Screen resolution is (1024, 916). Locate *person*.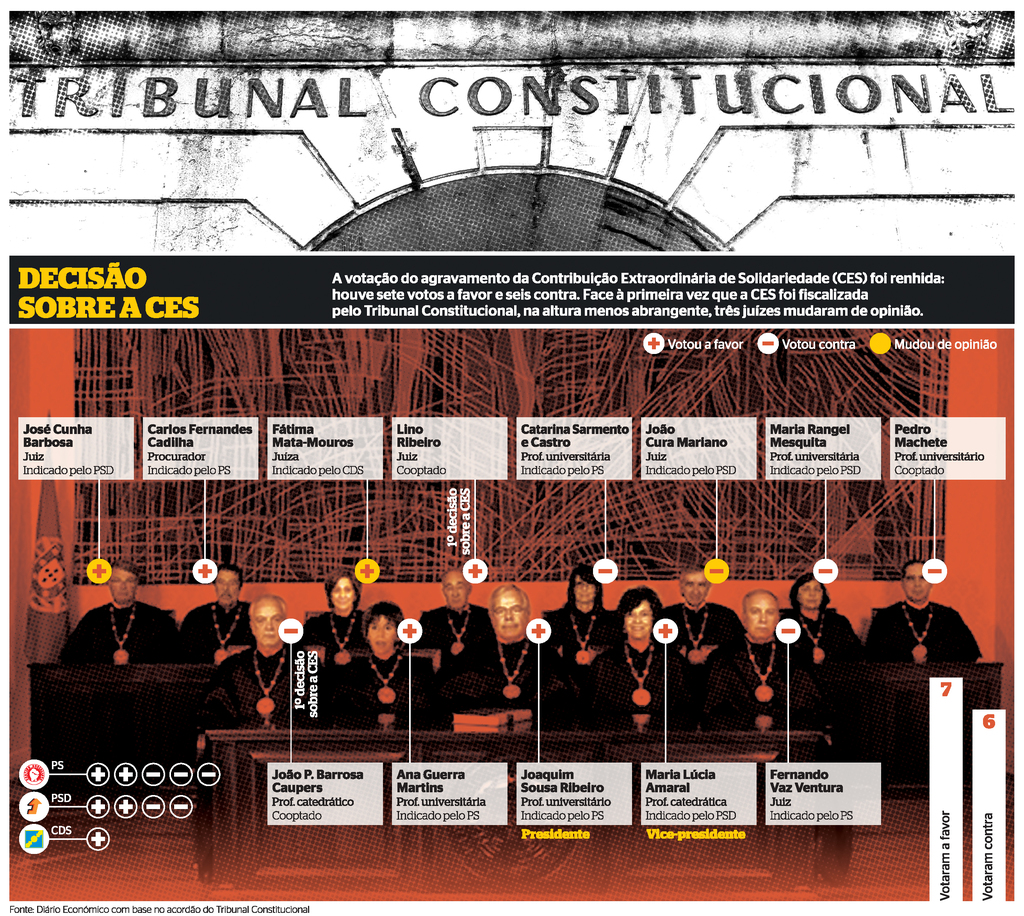
bbox=[698, 579, 798, 744].
